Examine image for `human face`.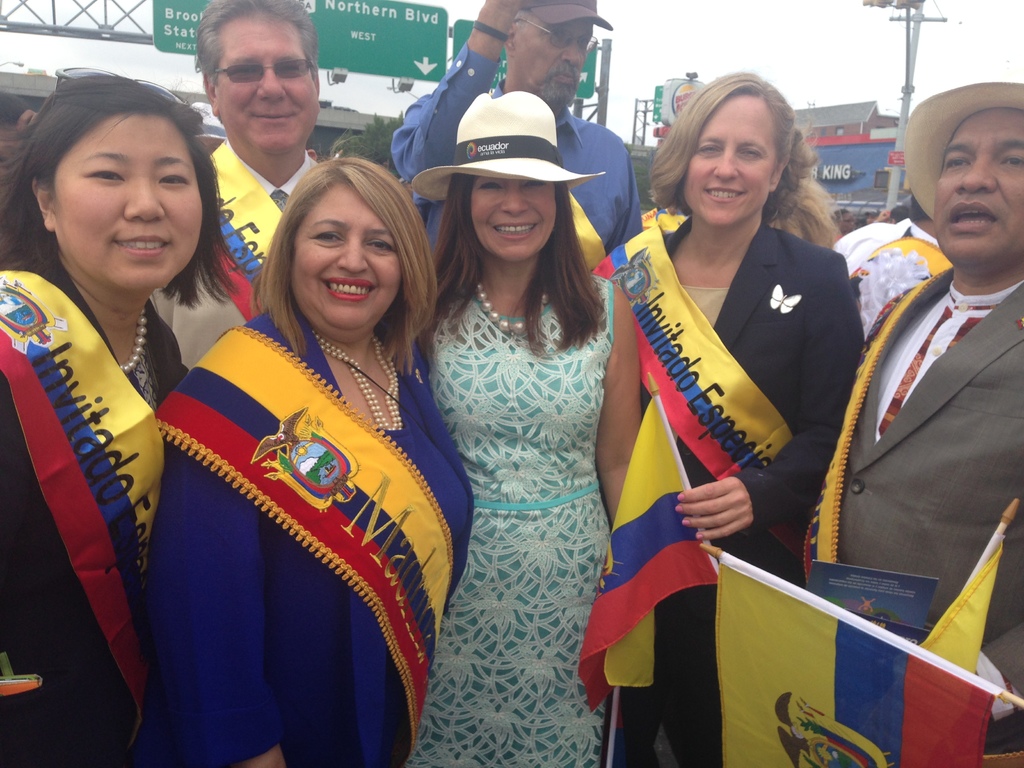
Examination result: {"x1": 519, "y1": 19, "x2": 593, "y2": 106}.
